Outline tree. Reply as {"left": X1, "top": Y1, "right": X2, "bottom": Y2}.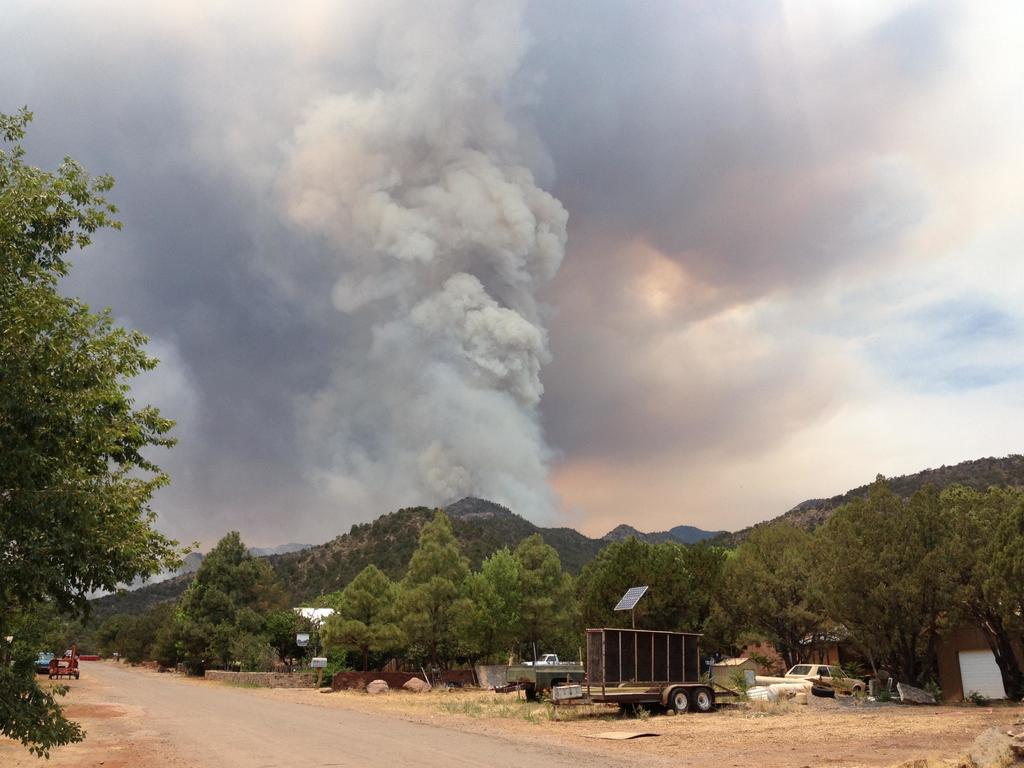
{"left": 464, "top": 572, "right": 504, "bottom": 634}.
